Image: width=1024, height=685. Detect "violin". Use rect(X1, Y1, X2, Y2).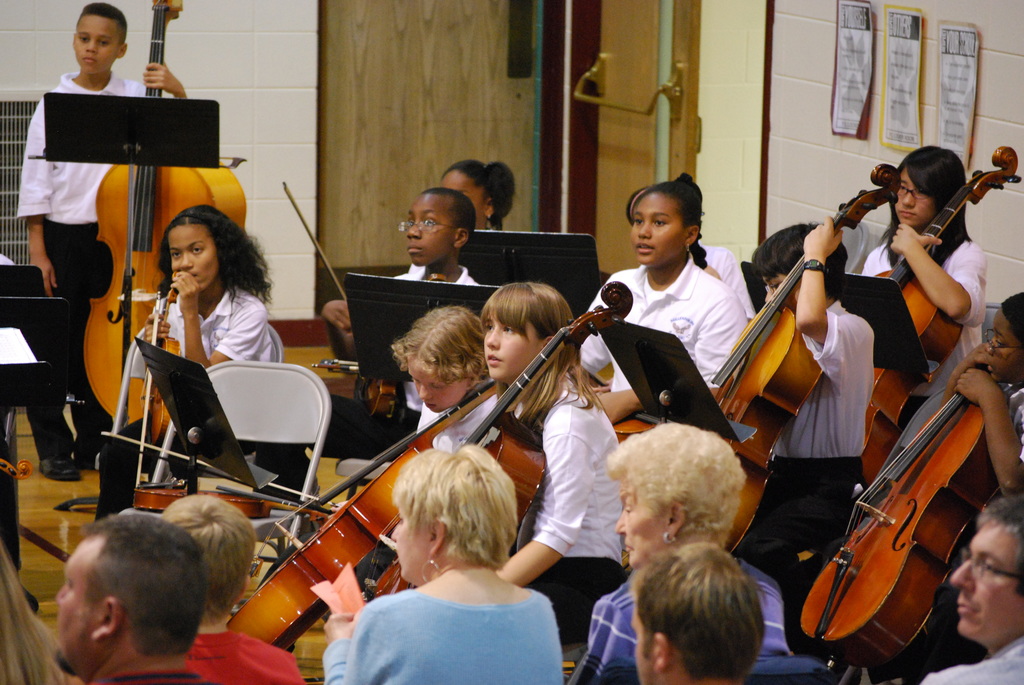
rect(280, 180, 404, 412).
